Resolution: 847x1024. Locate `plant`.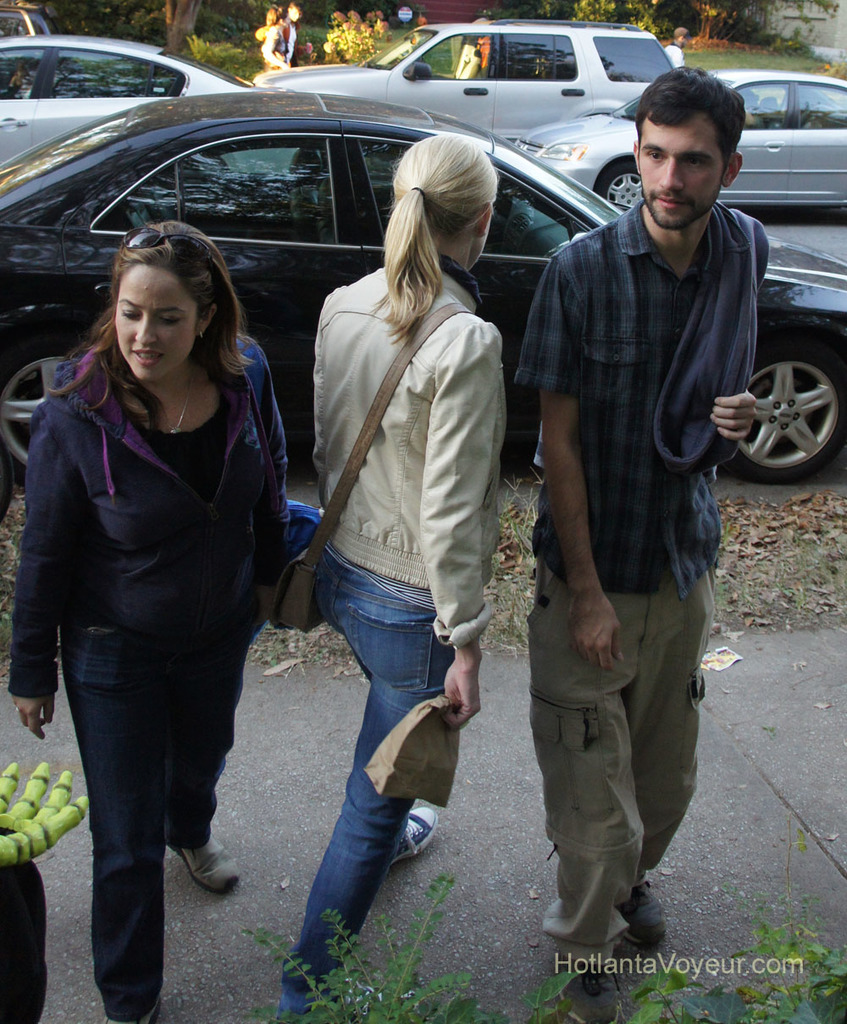
<region>207, 875, 495, 1023</region>.
